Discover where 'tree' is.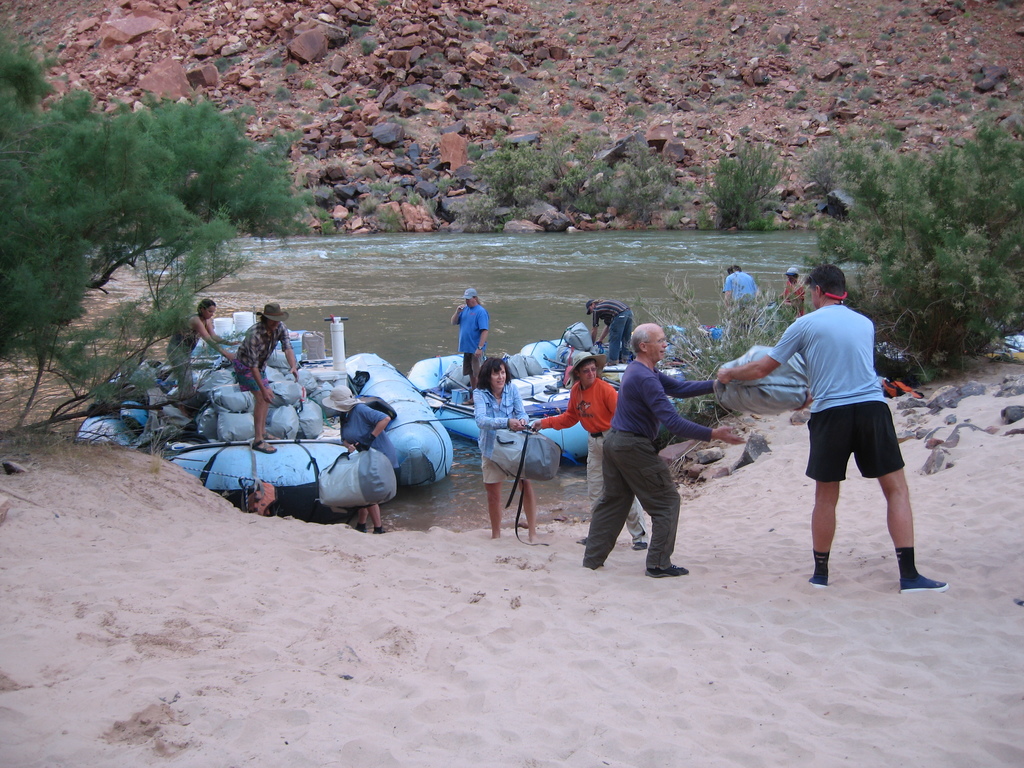
Discovered at [x1=697, y1=134, x2=799, y2=234].
